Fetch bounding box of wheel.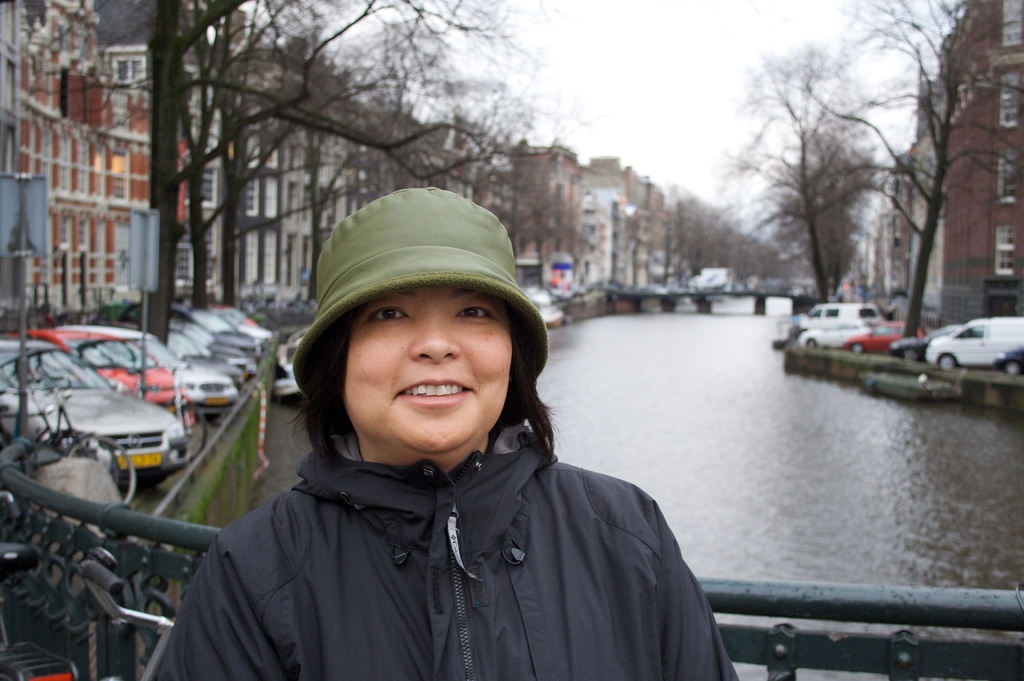
Bbox: 935:350:956:368.
